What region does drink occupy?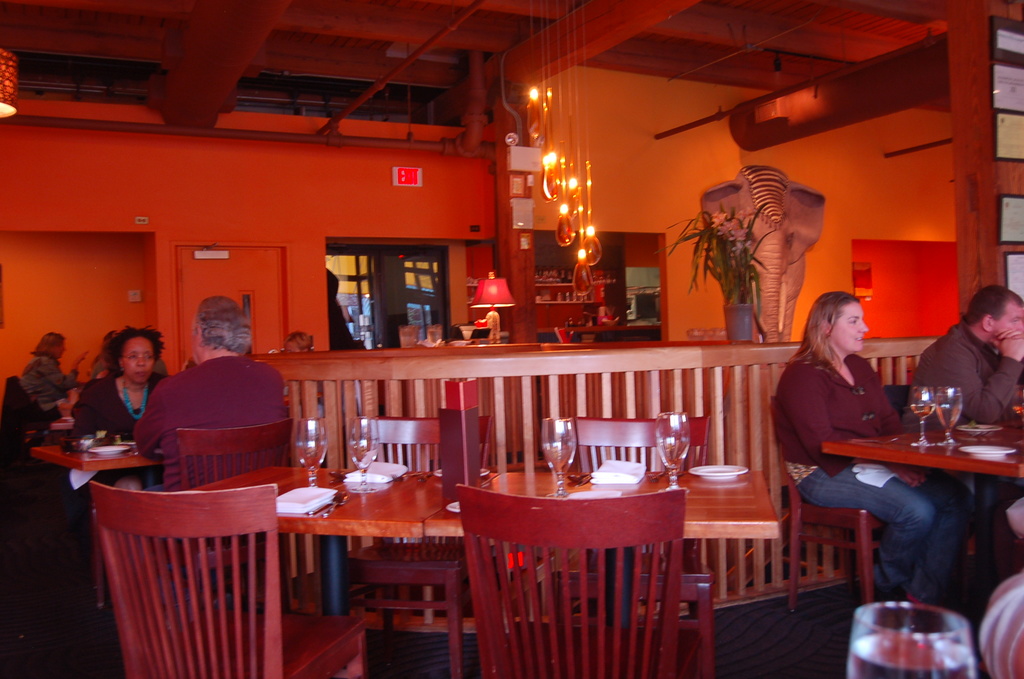
box(655, 413, 684, 481).
